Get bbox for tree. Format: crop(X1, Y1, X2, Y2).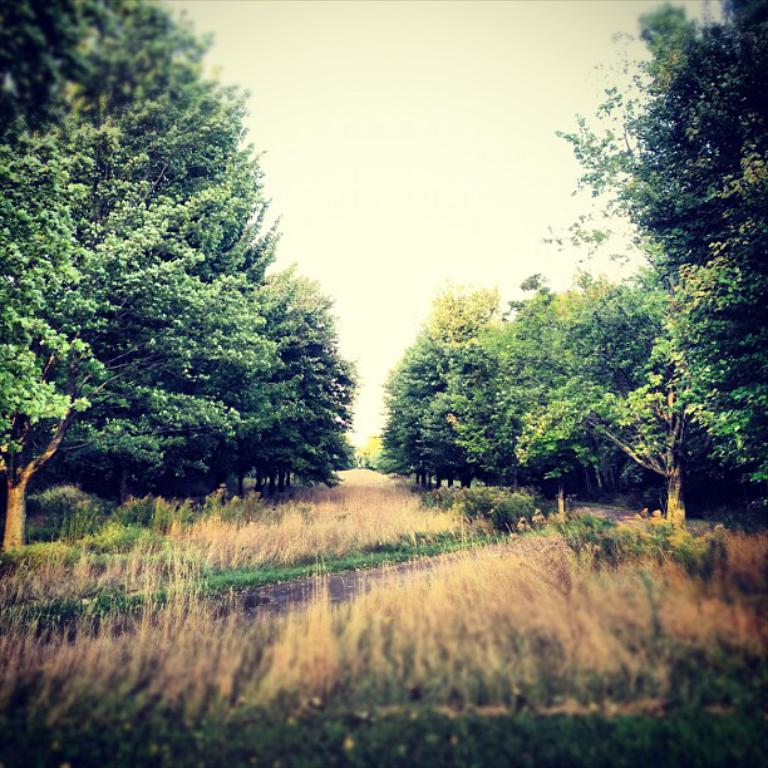
crop(547, 0, 767, 513).
